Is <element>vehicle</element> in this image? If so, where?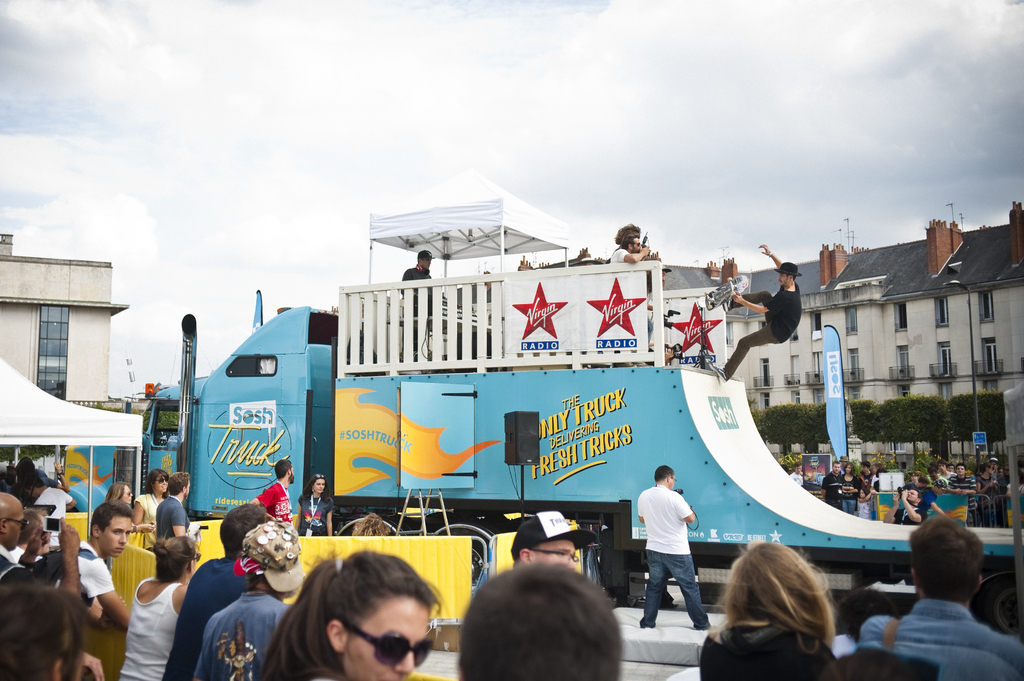
Yes, at 63:258:1023:645.
